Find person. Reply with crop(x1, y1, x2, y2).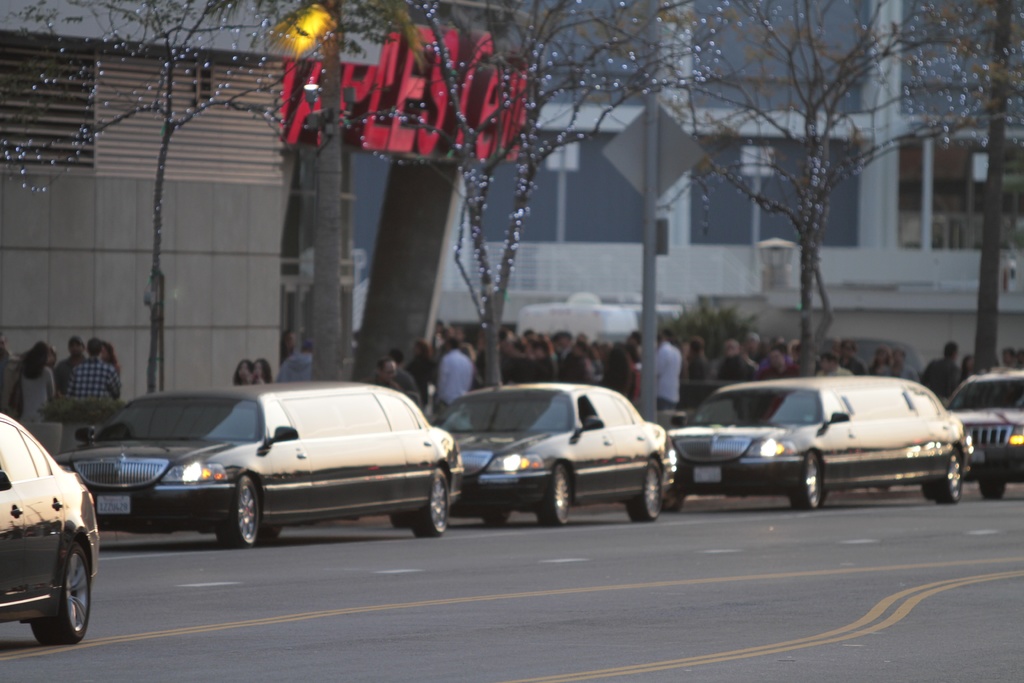
crop(0, 336, 17, 412).
